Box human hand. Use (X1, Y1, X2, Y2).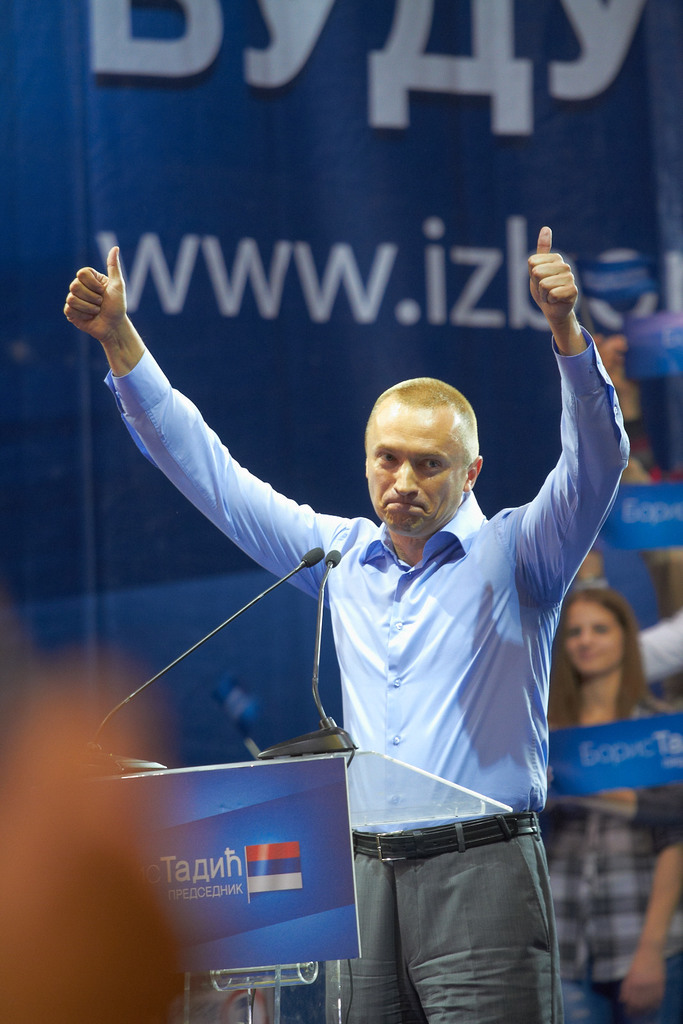
(61, 243, 131, 348).
